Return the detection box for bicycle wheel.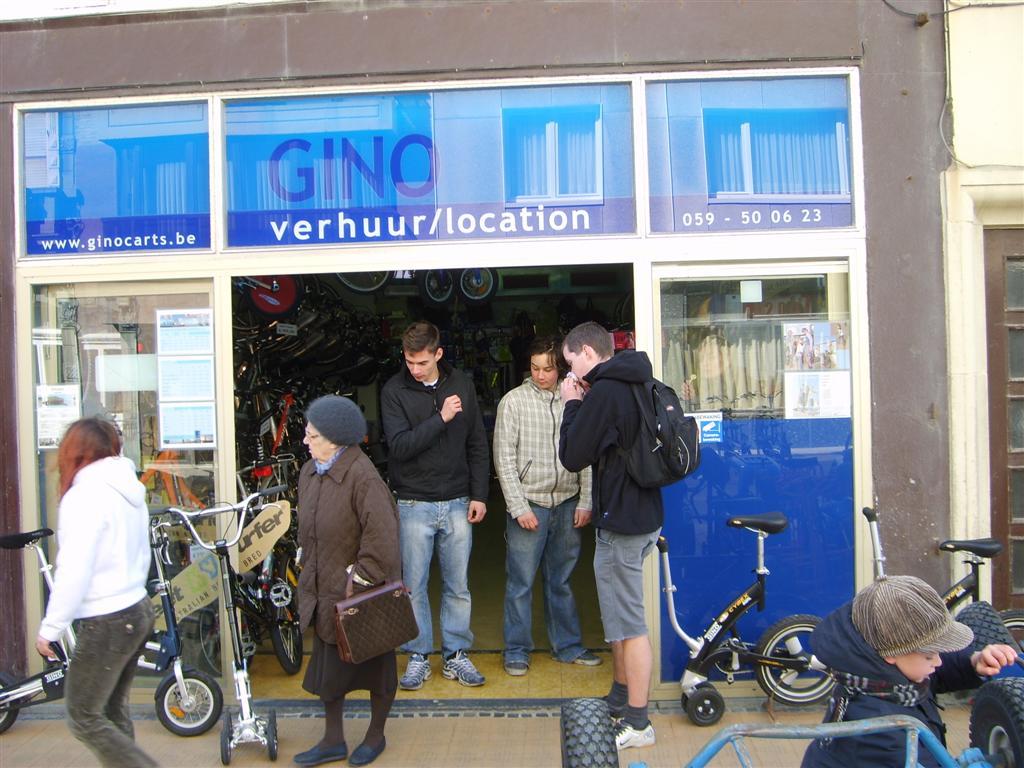
box=[562, 694, 616, 767].
